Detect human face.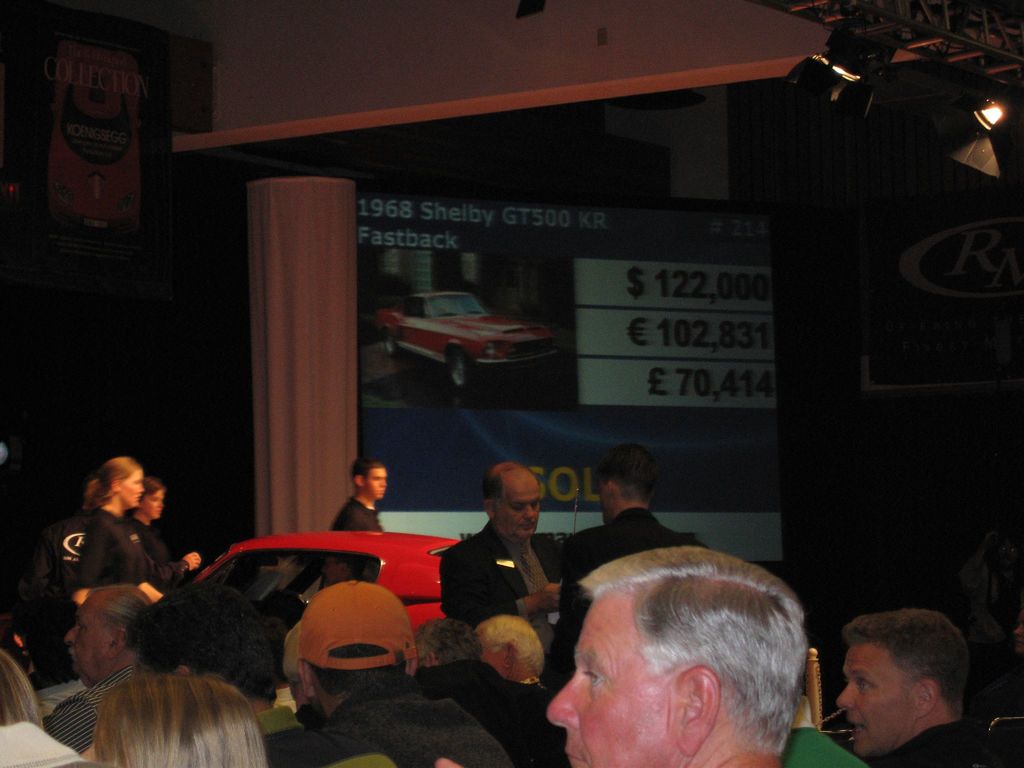
Detected at {"left": 543, "top": 600, "right": 671, "bottom": 767}.
